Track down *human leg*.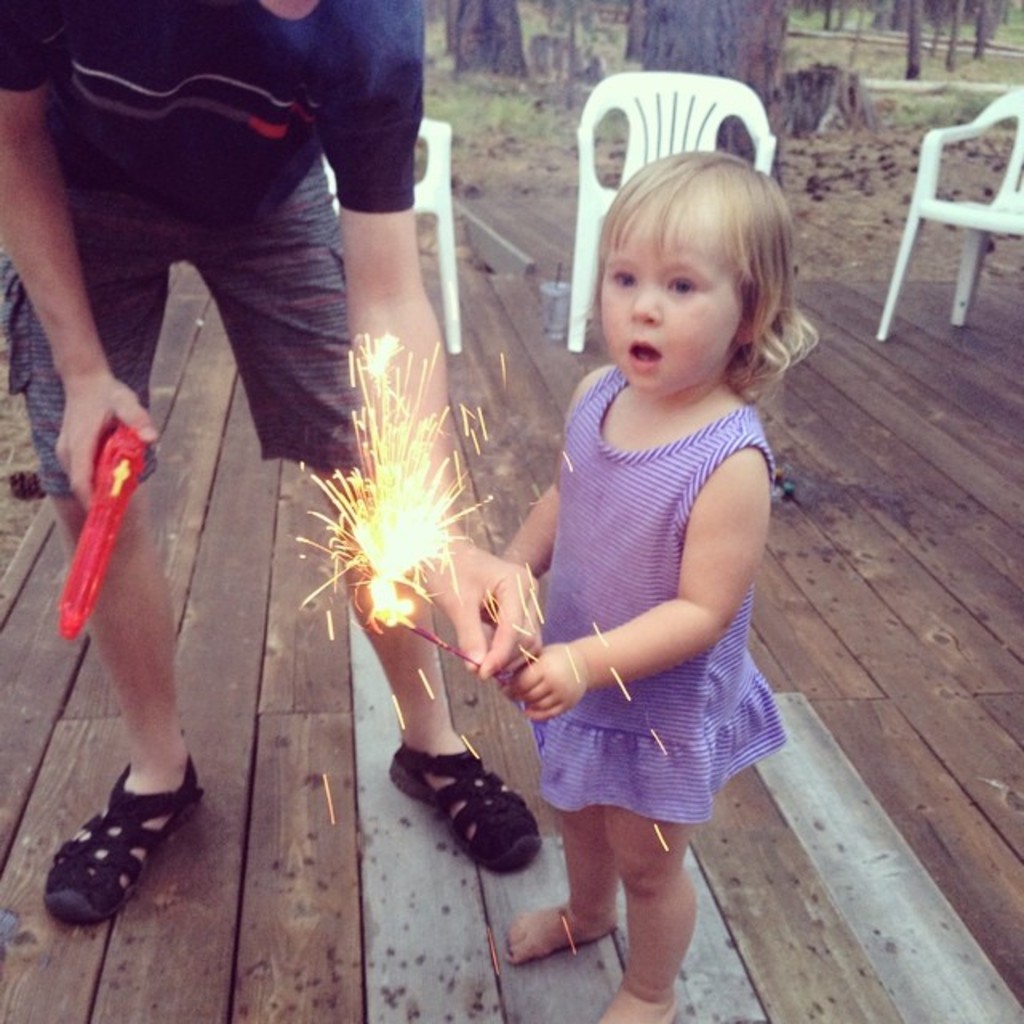
Tracked to bbox=(590, 803, 698, 1022).
